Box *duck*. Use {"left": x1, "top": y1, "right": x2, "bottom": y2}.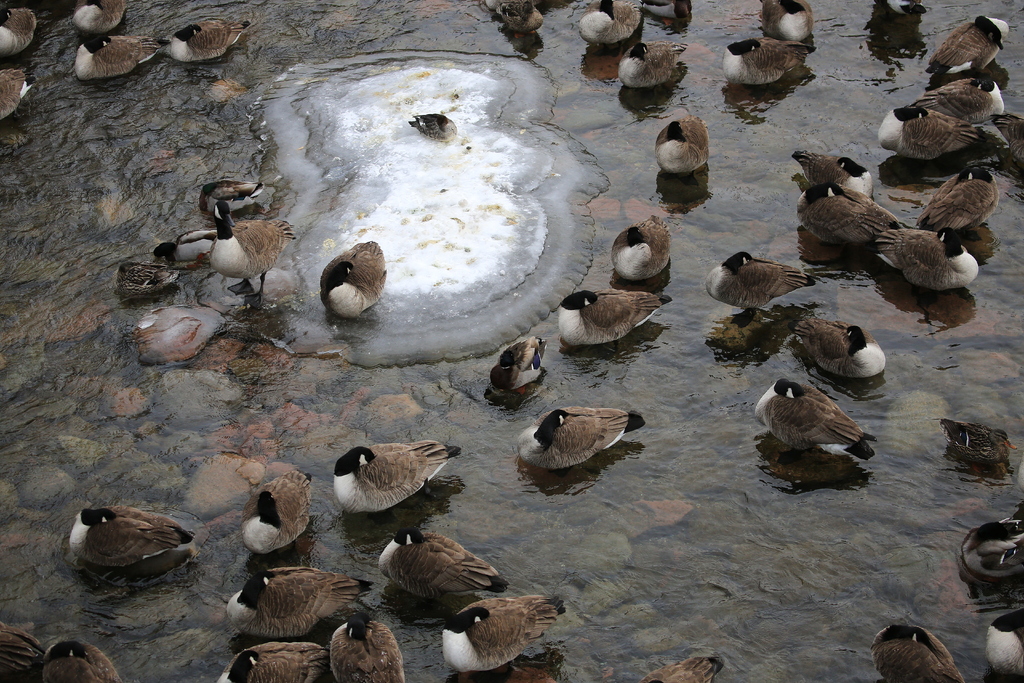
{"left": 323, "top": 604, "right": 411, "bottom": 682}.
